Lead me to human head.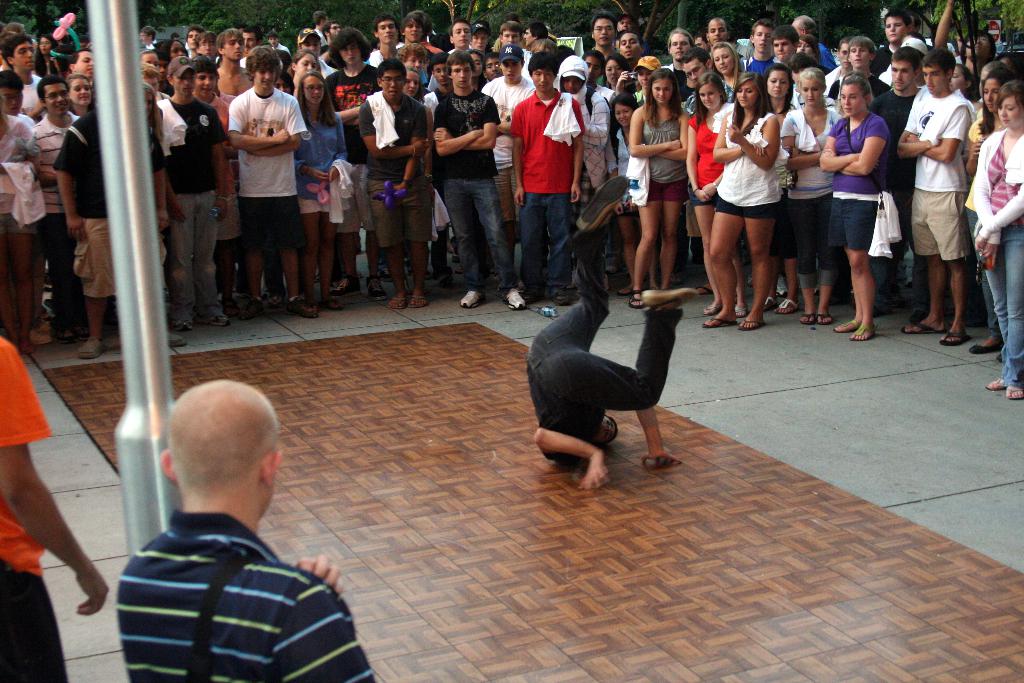
Lead to (39,74,70,115).
